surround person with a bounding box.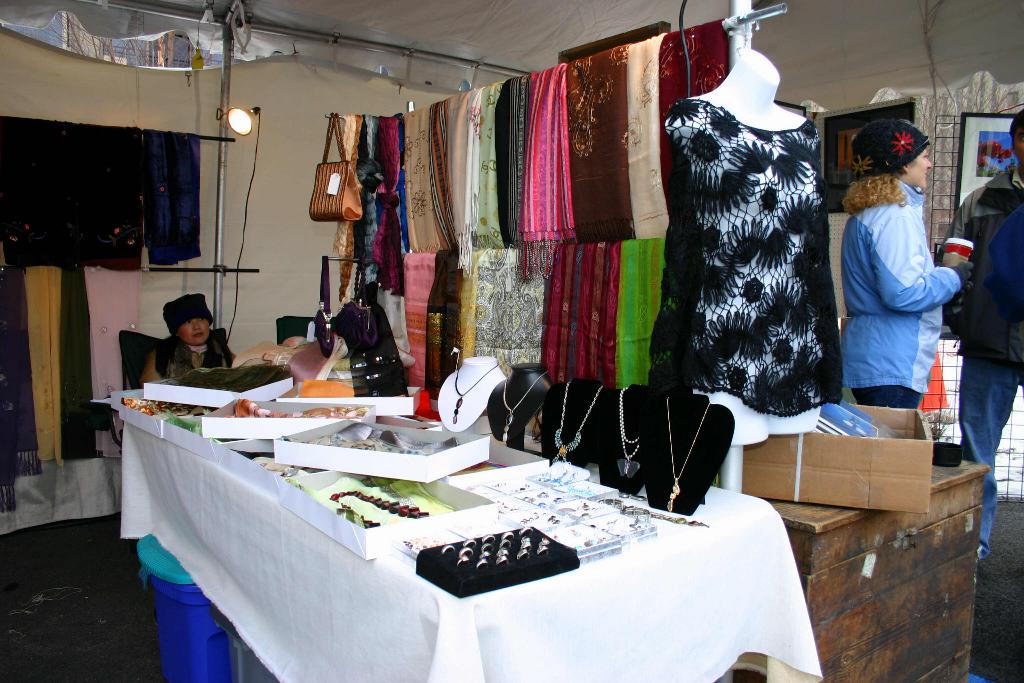
bbox(935, 110, 1023, 562).
